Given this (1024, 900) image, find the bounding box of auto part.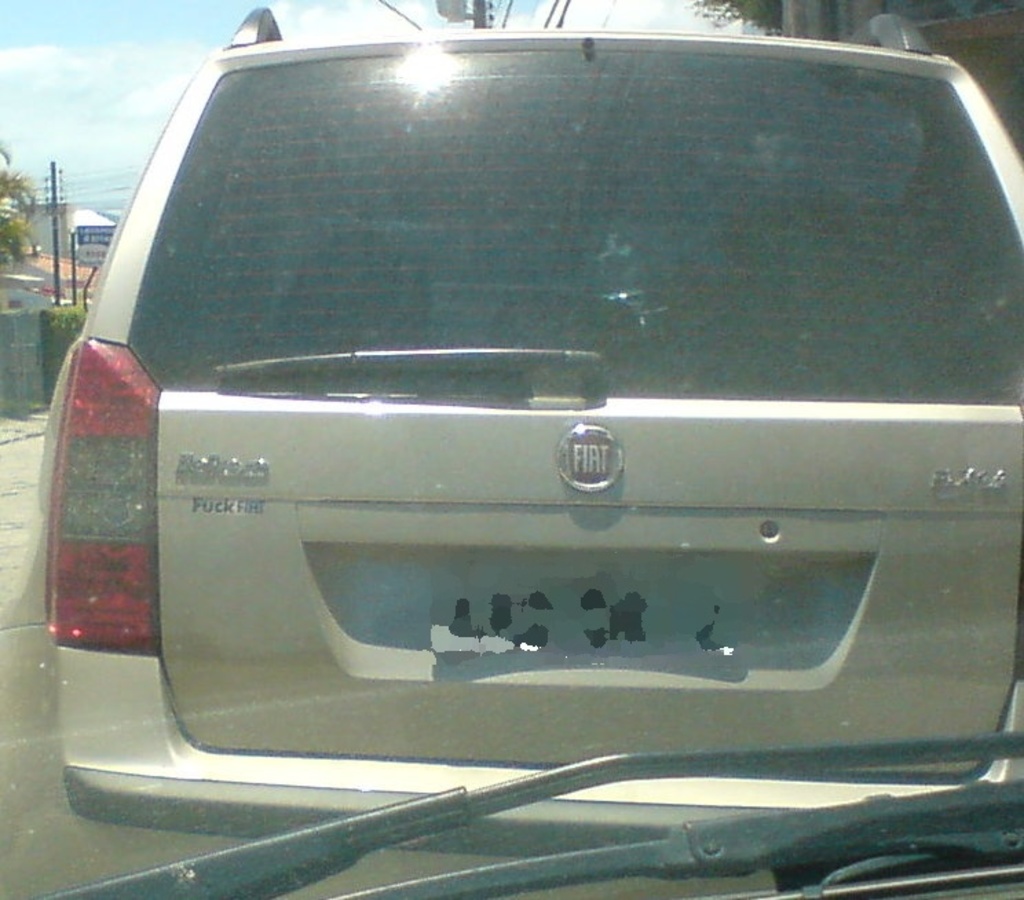
select_region(131, 54, 1023, 421).
